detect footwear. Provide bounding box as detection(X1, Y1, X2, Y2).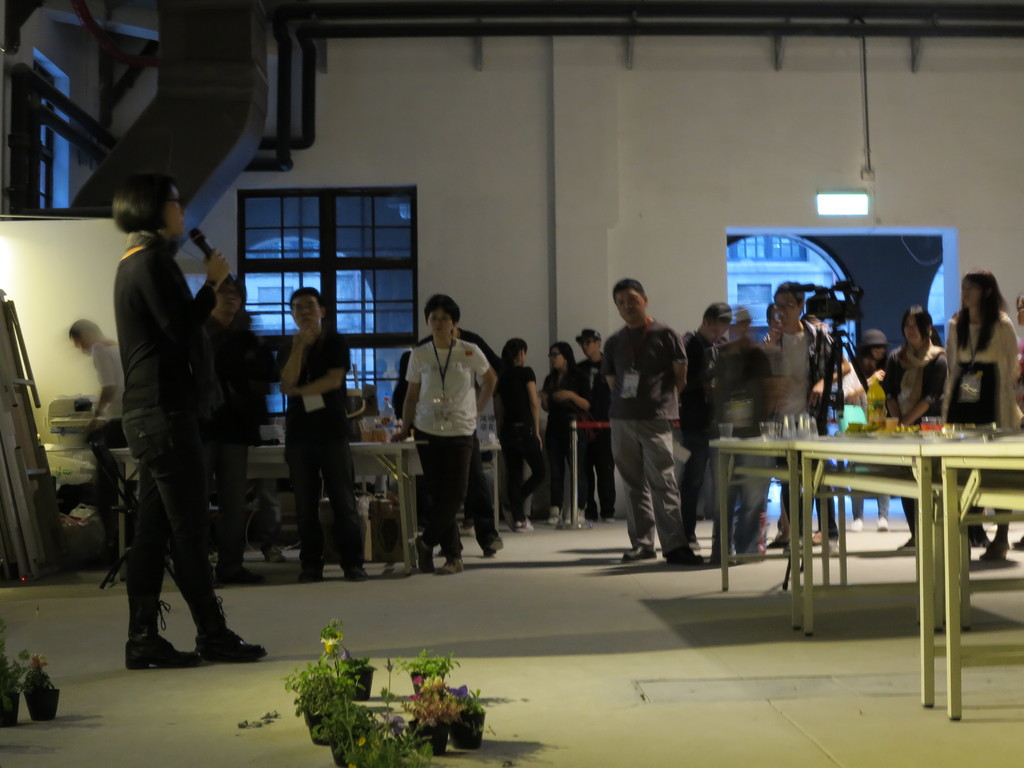
detection(846, 518, 865, 531).
